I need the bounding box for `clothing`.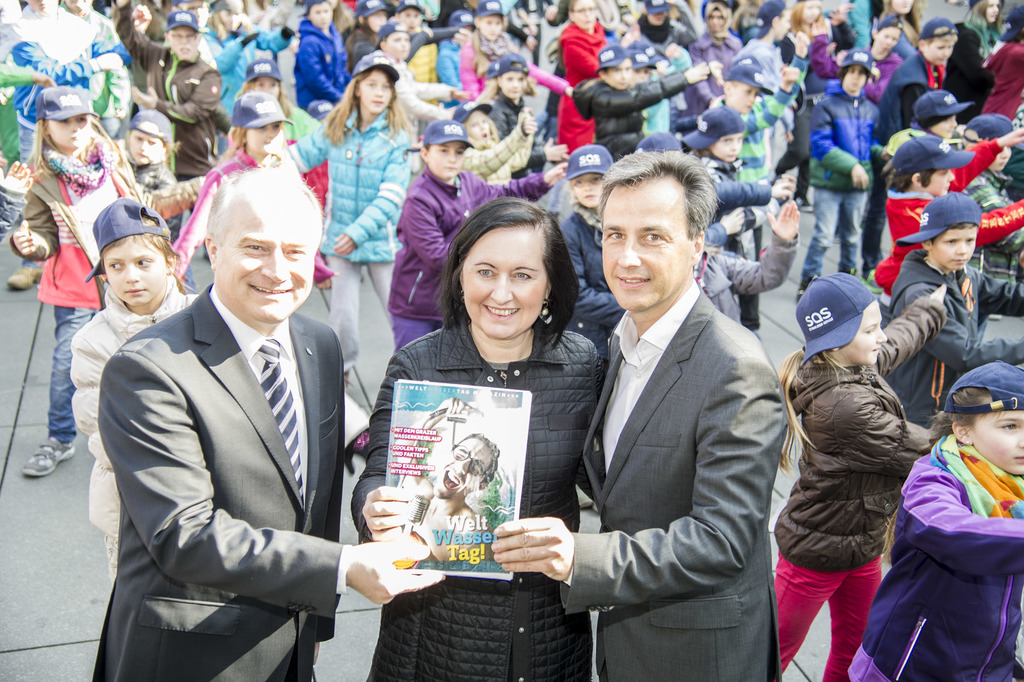
Here it is: <region>384, 163, 559, 351</region>.
